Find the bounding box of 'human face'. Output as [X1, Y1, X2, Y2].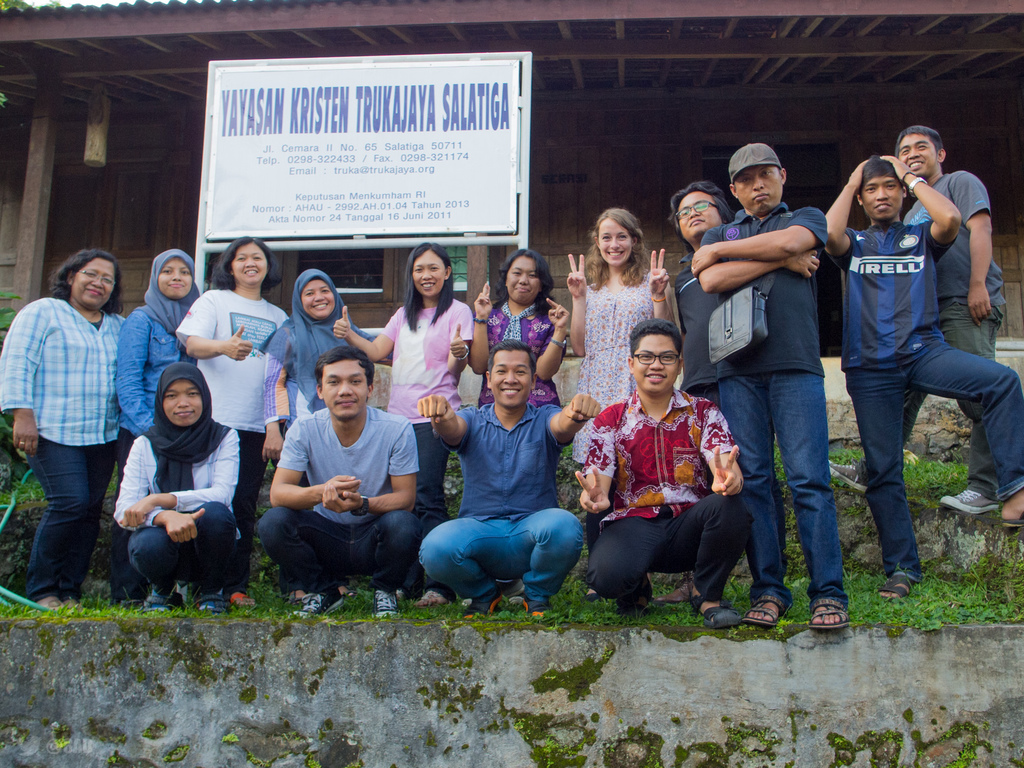
[492, 352, 531, 406].
